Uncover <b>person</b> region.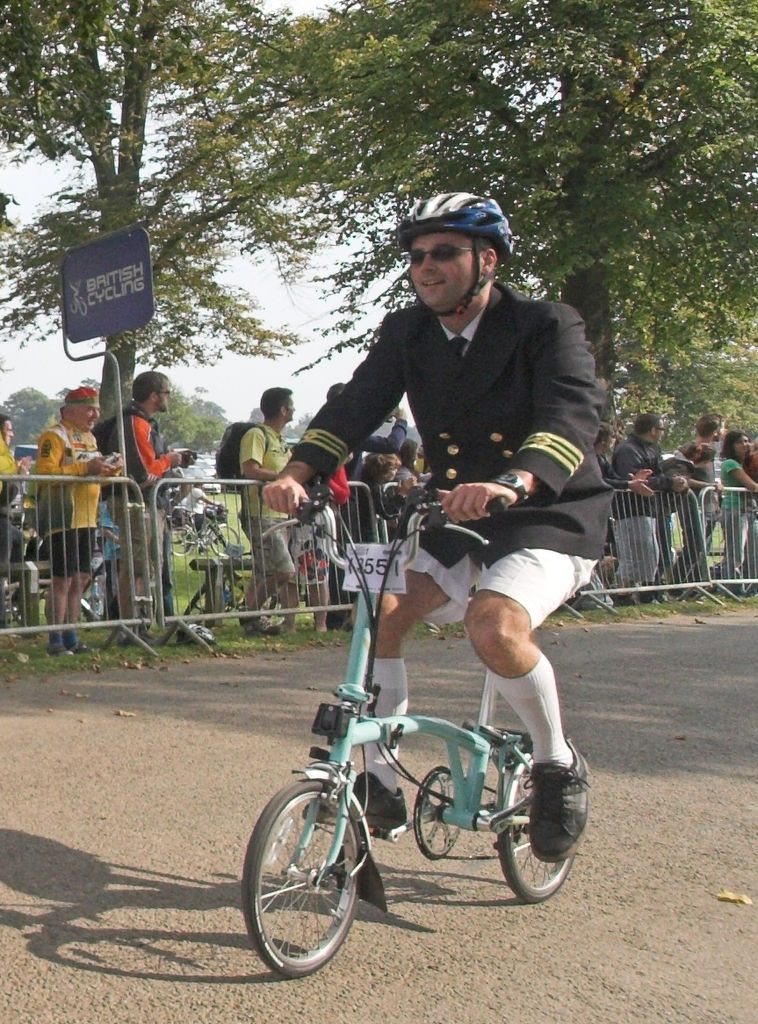
Uncovered: pyautogui.locateOnScreen(320, 222, 614, 837).
